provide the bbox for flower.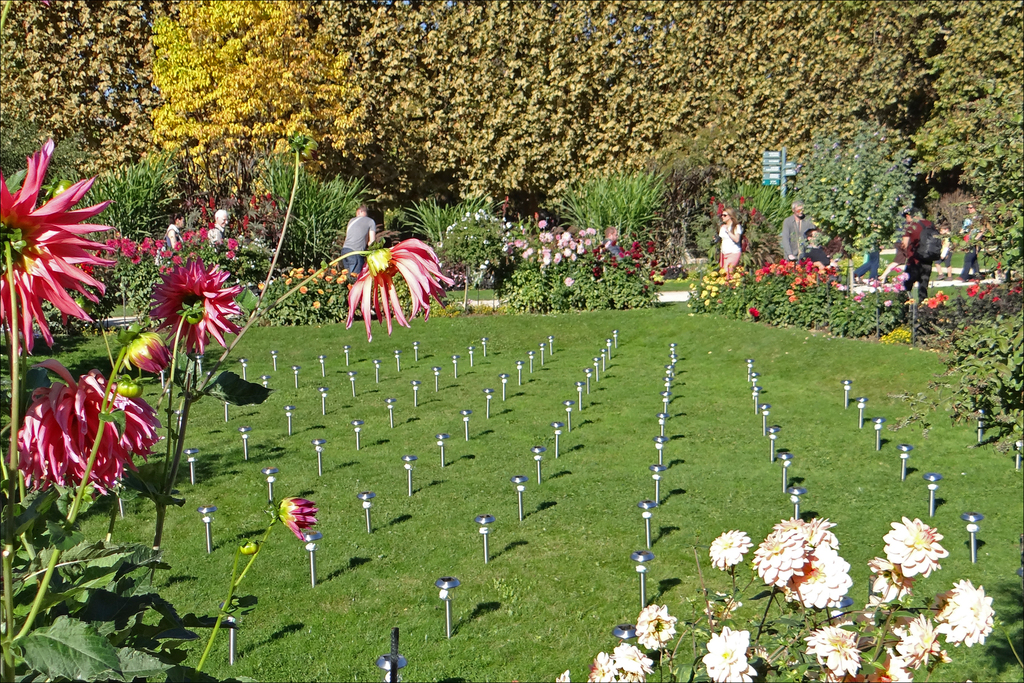
[806,625,861,677].
